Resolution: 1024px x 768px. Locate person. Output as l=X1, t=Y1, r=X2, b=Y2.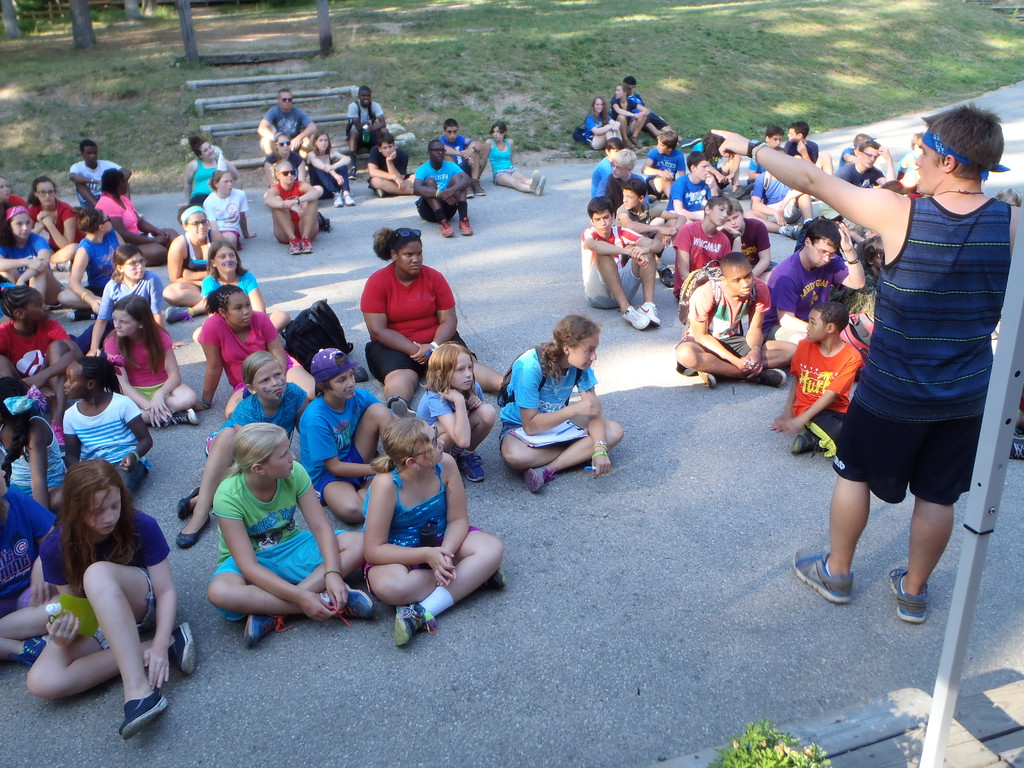
l=0, t=285, r=68, b=383.
